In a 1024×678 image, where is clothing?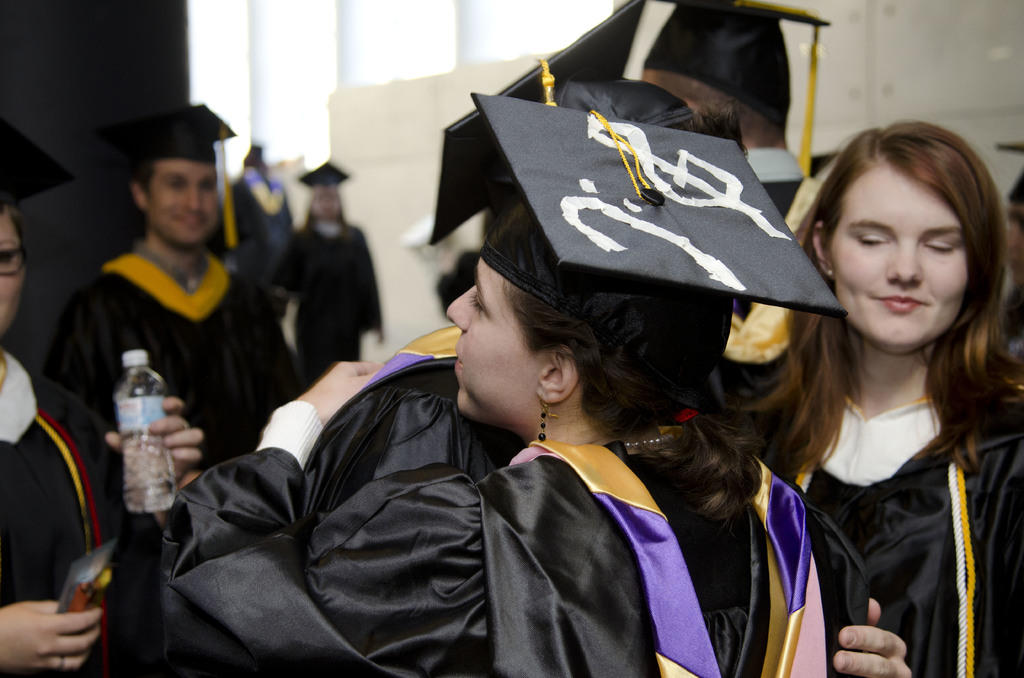
[left=0, top=352, right=124, bottom=676].
